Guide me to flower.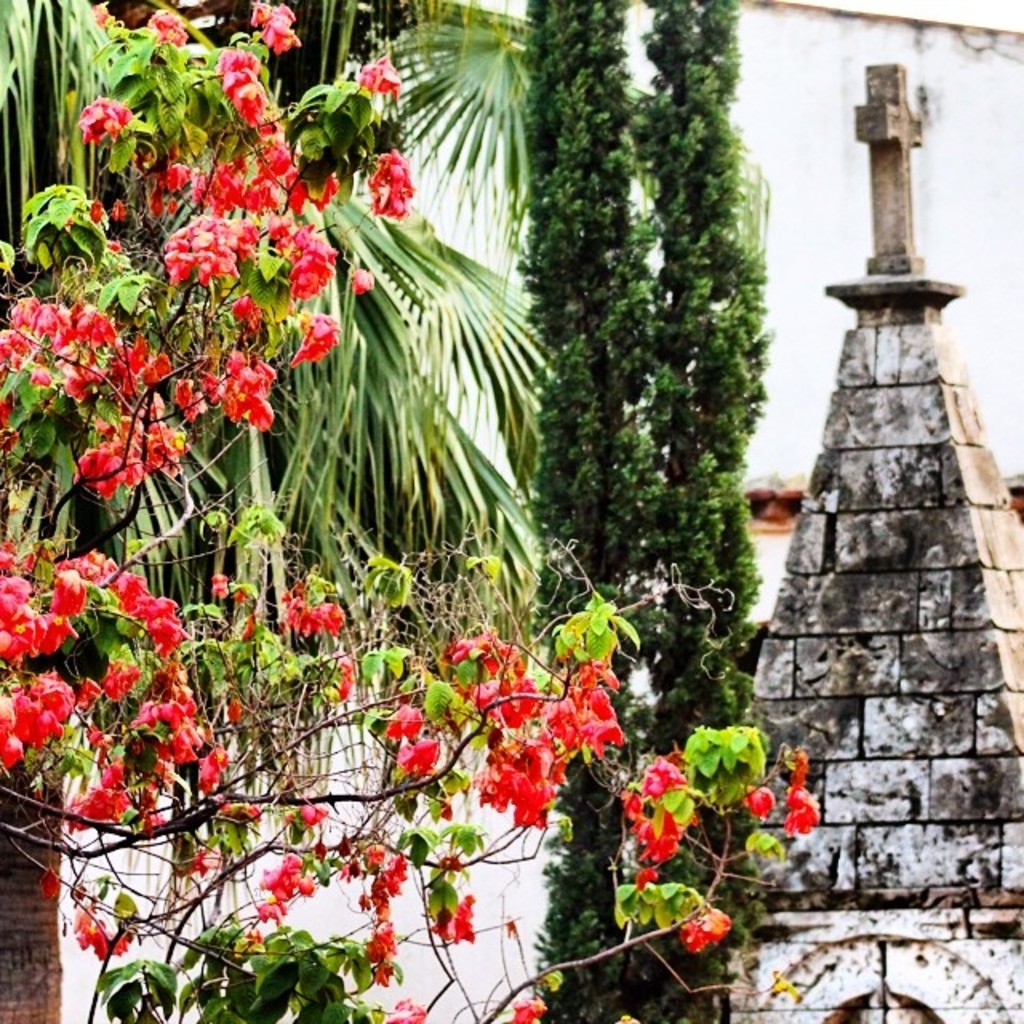
Guidance: x1=349 y1=835 x2=379 y2=867.
